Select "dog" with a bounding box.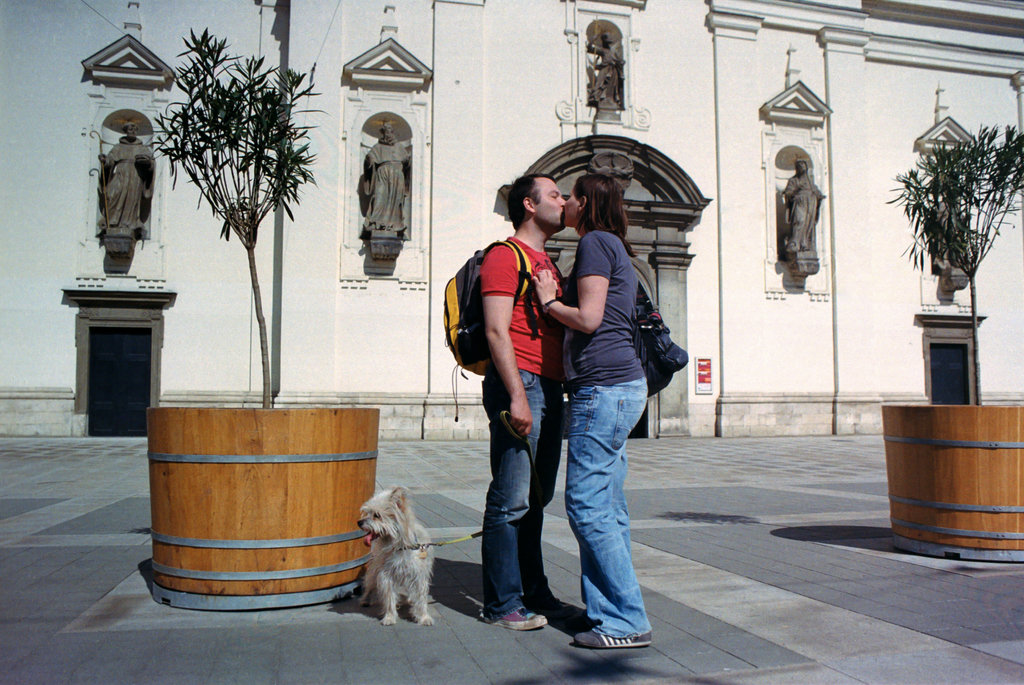
bbox(350, 484, 436, 623).
